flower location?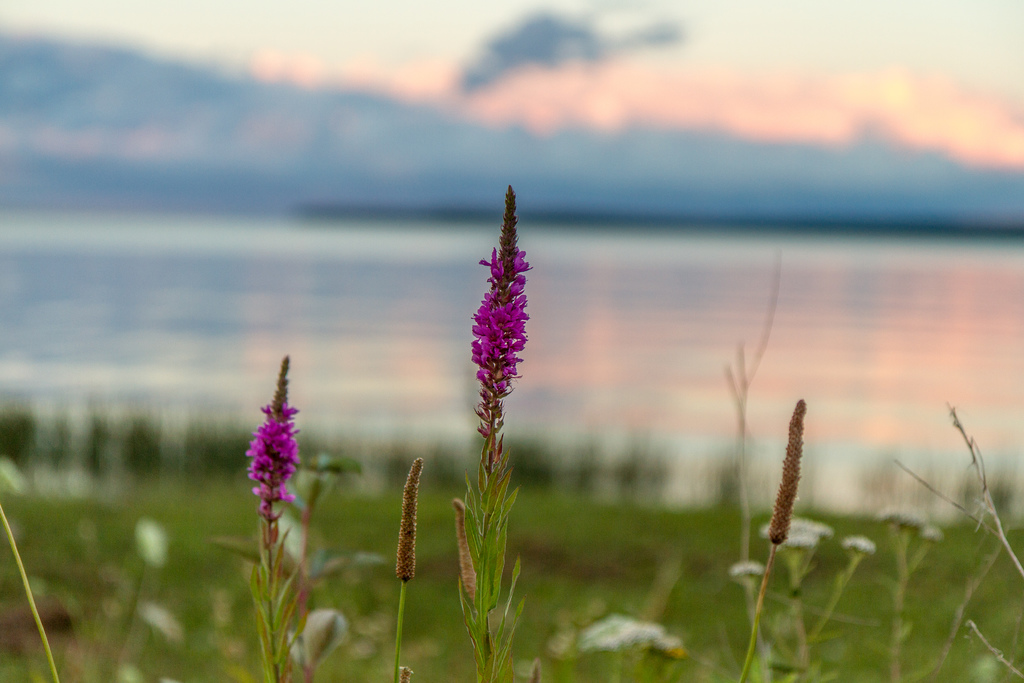
select_region(298, 597, 343, 658)
